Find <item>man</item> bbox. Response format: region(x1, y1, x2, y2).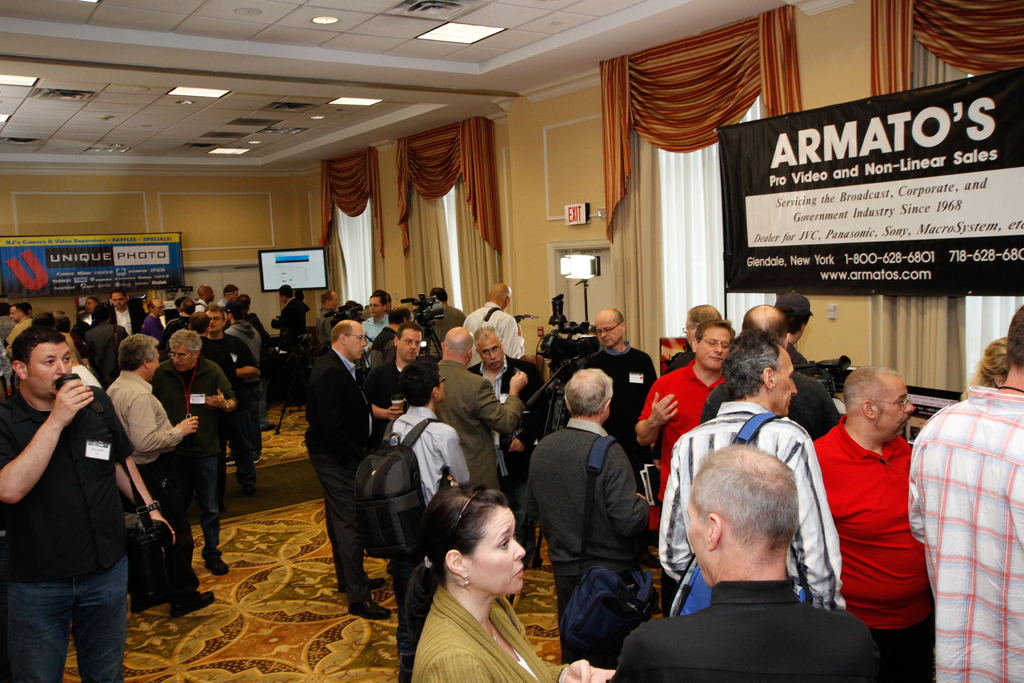
region(632, 318, 737, 618).
